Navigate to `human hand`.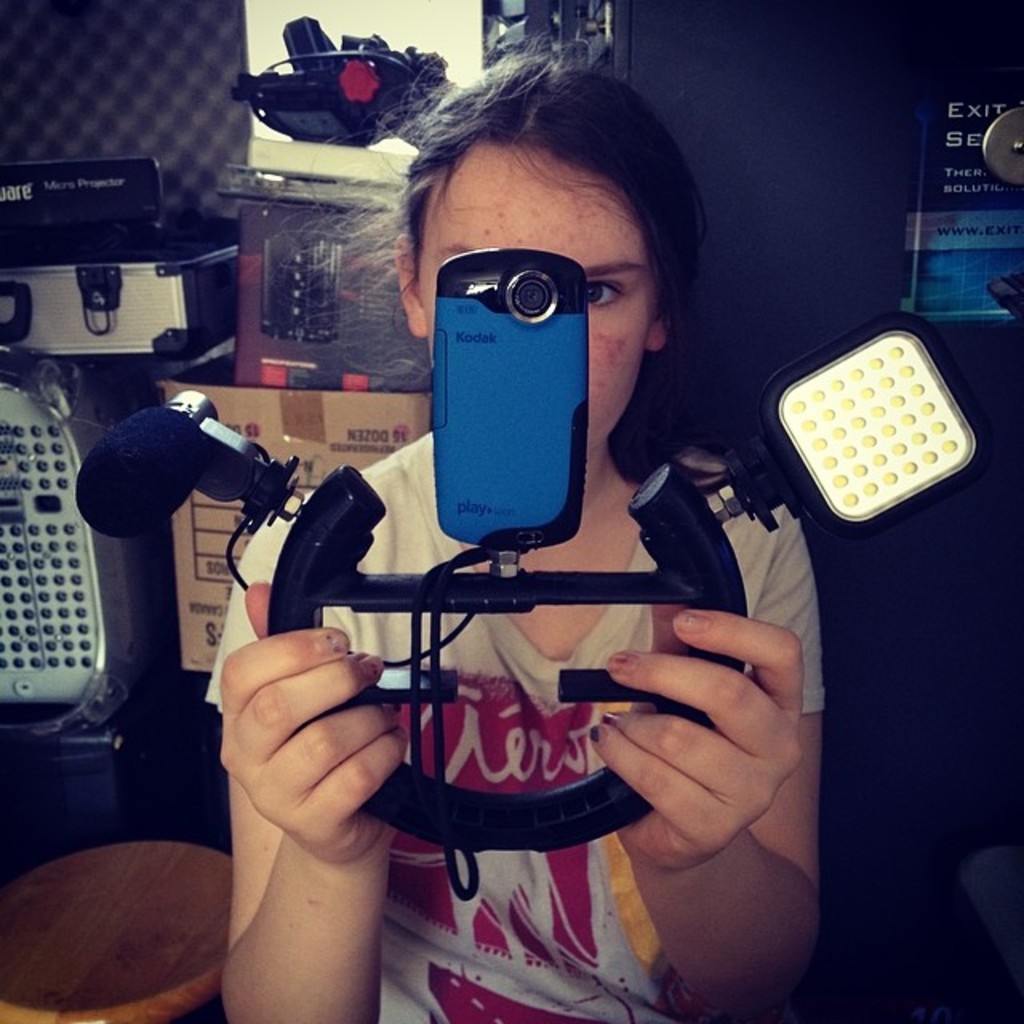
Navigation target: 586 610 808 878.
